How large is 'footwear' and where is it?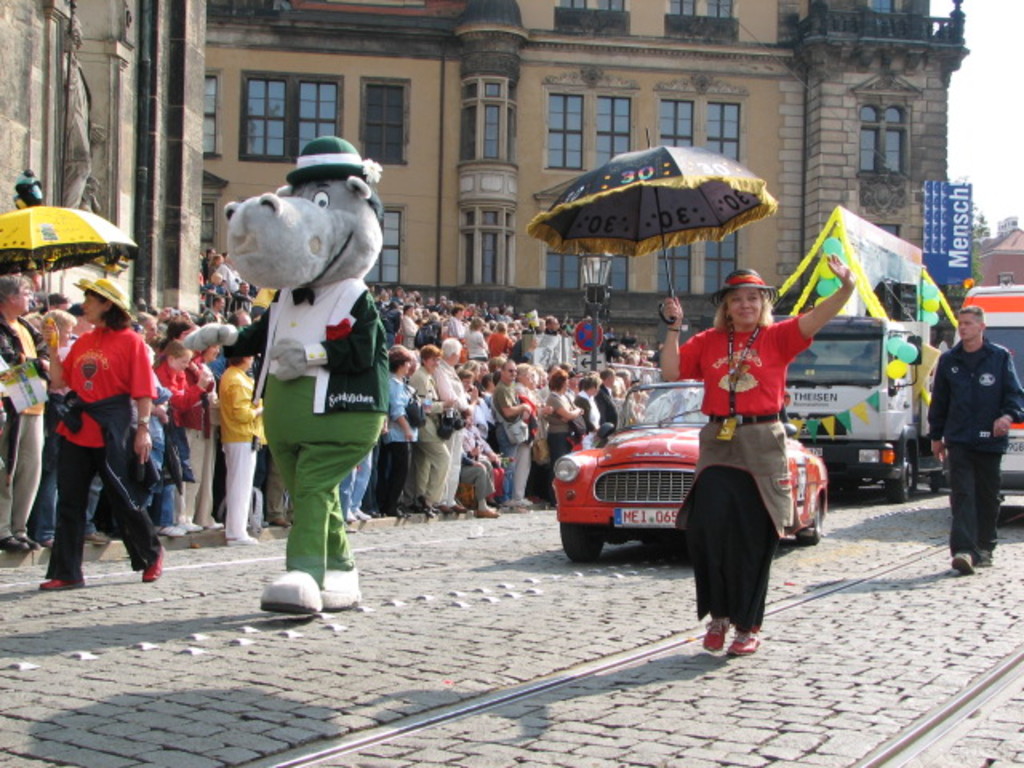
Bounding box: bbox=[950, 552, 976, 576].
